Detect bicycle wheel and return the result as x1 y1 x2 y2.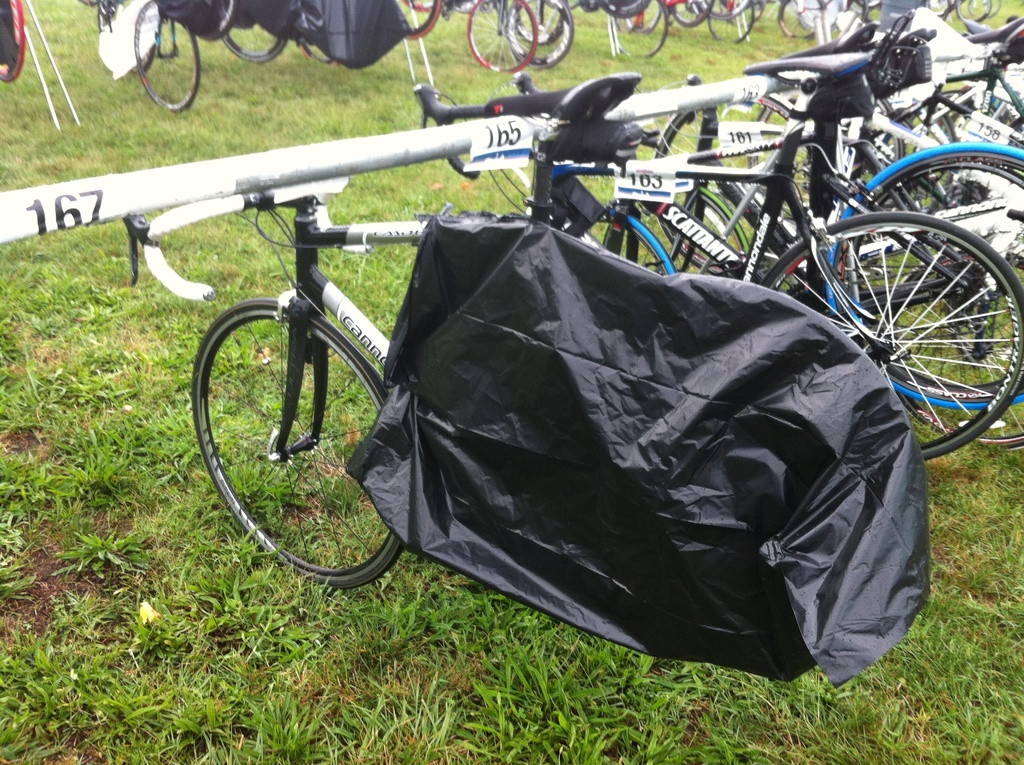
692 0 749 16.
